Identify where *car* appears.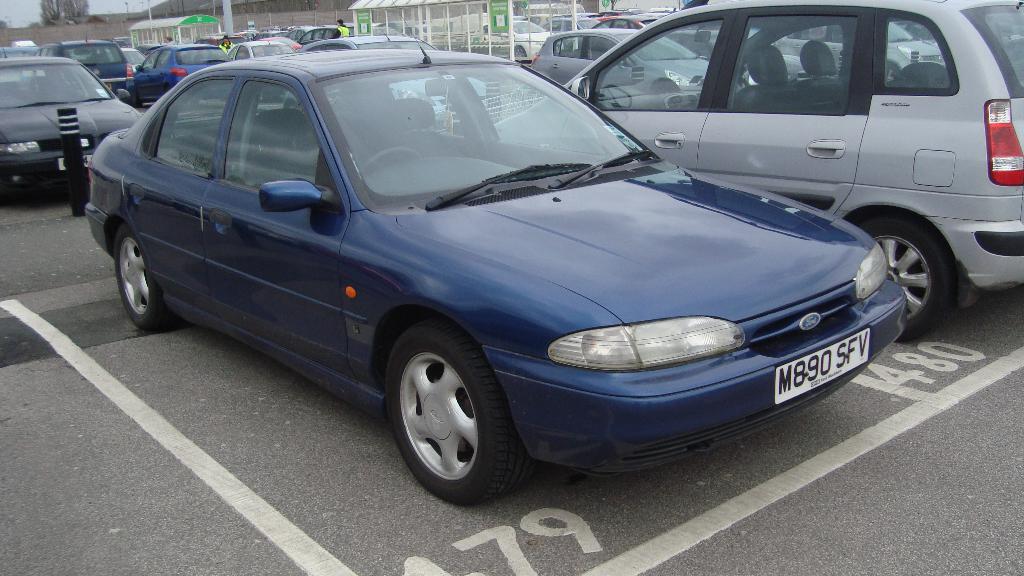
Appears at <box>492,0,1023,342</box>.
